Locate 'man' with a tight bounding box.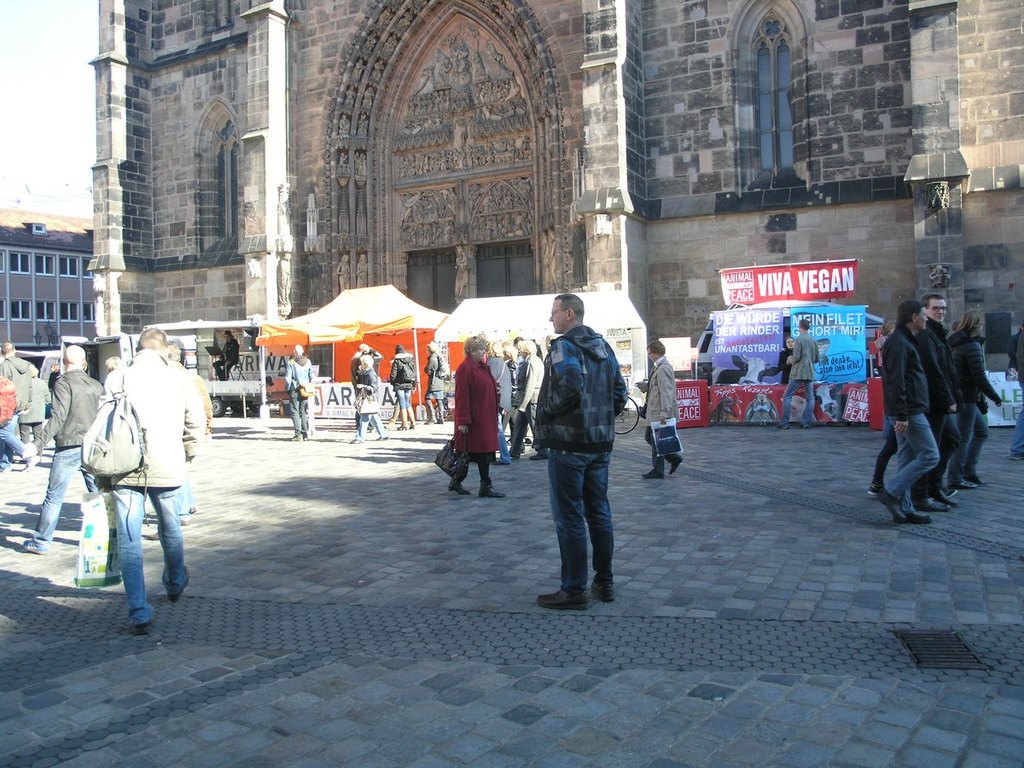
(912, 296, 959, 509).
